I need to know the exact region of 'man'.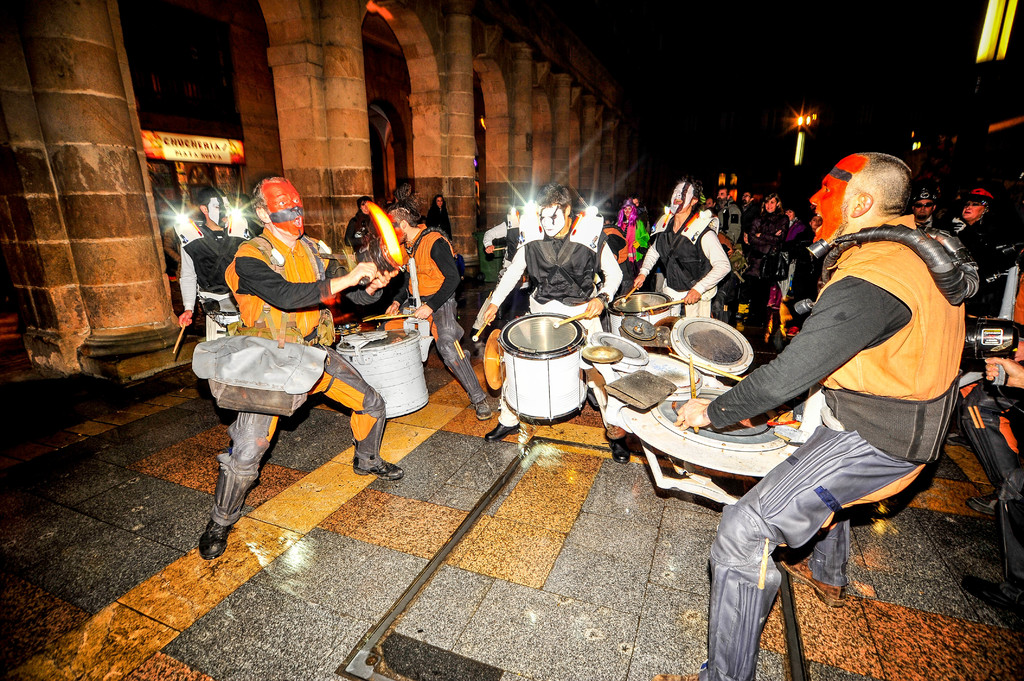
Region: box=[476, 177, 635, 457].
